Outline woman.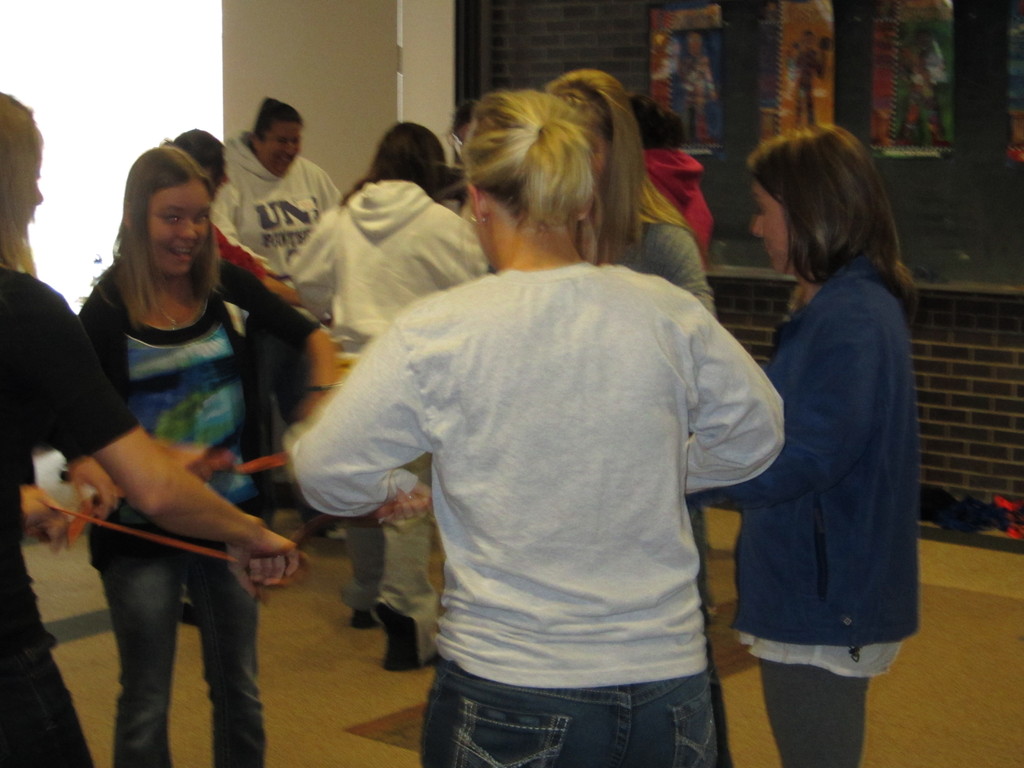
Outline: pyautogui.locateOnScreen(0, 84, 298, 767).
